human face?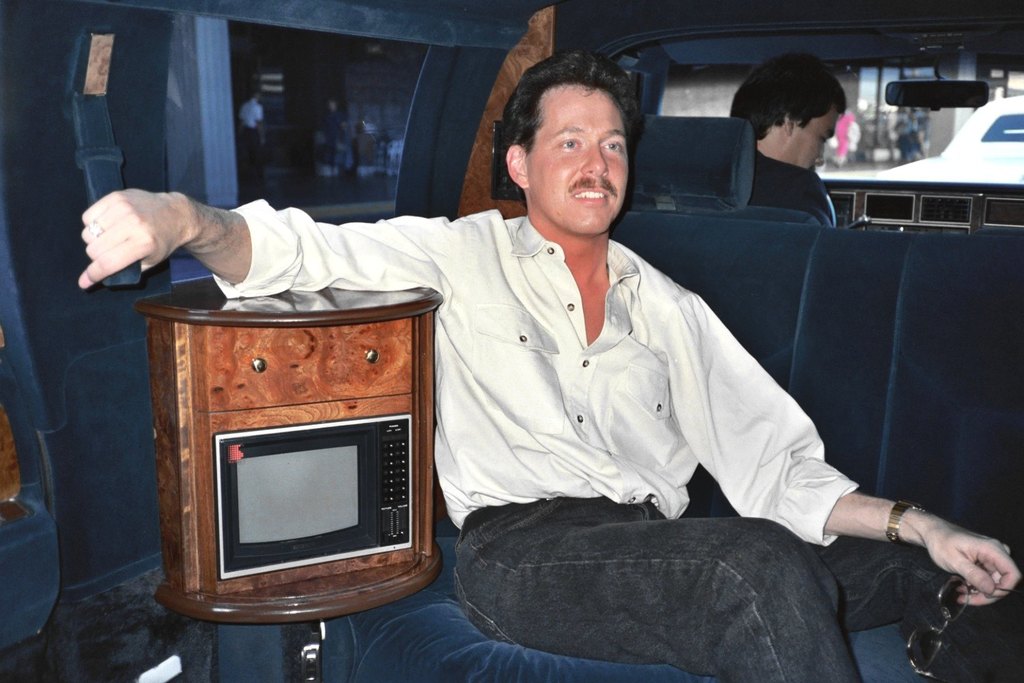
bbox=(756, 104, 835, 173)
